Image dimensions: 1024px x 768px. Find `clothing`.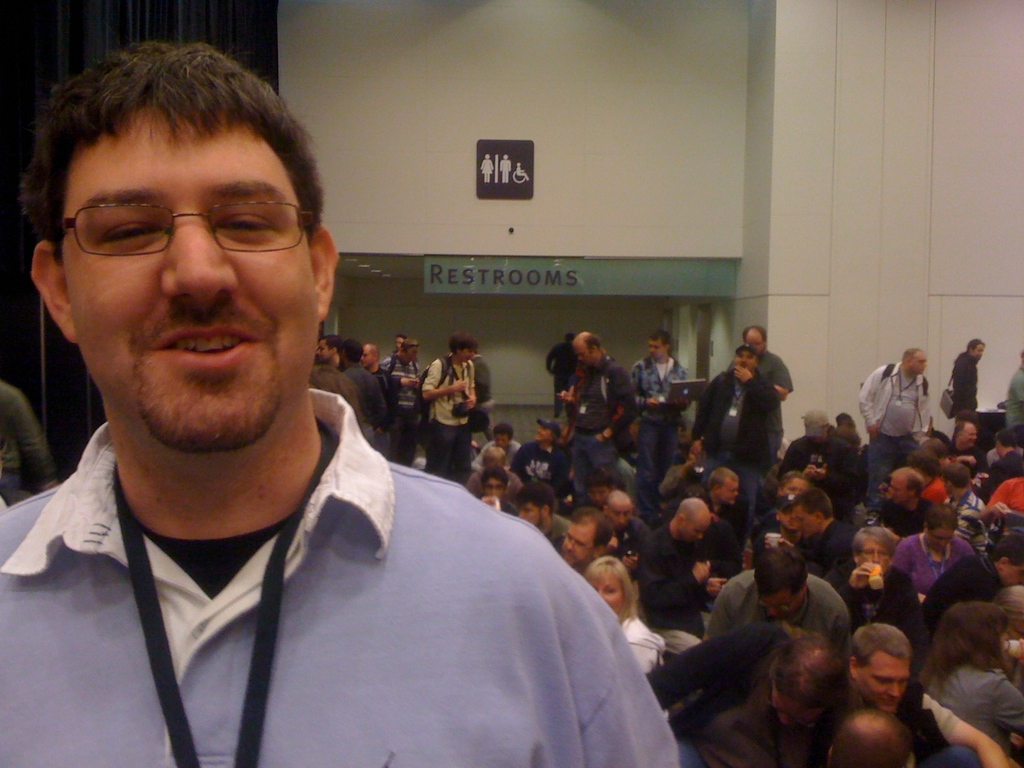
detection(508, 445, 564, 495).
